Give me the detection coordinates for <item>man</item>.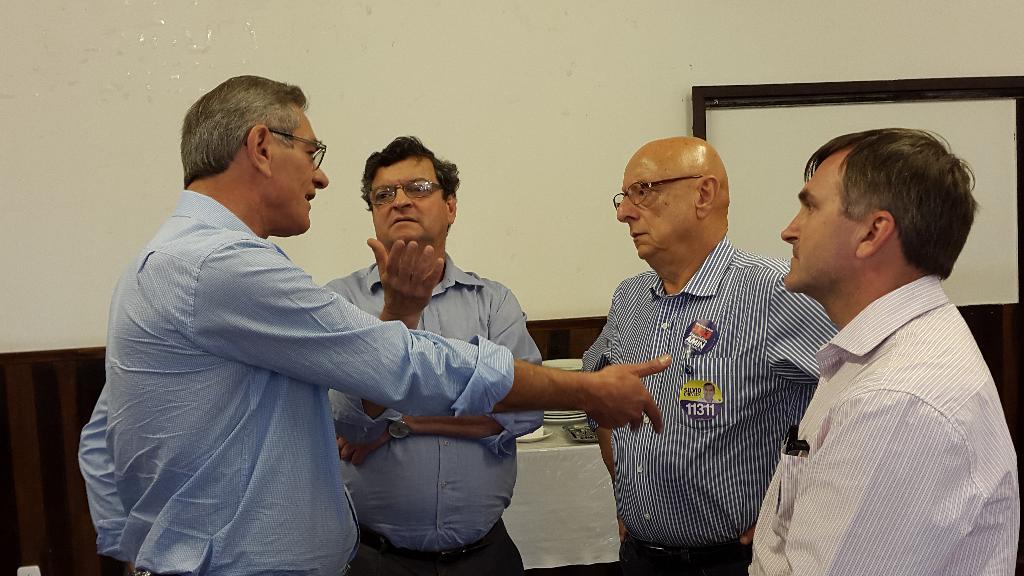
x1=77 y1=74 x2=670 y2=575.
